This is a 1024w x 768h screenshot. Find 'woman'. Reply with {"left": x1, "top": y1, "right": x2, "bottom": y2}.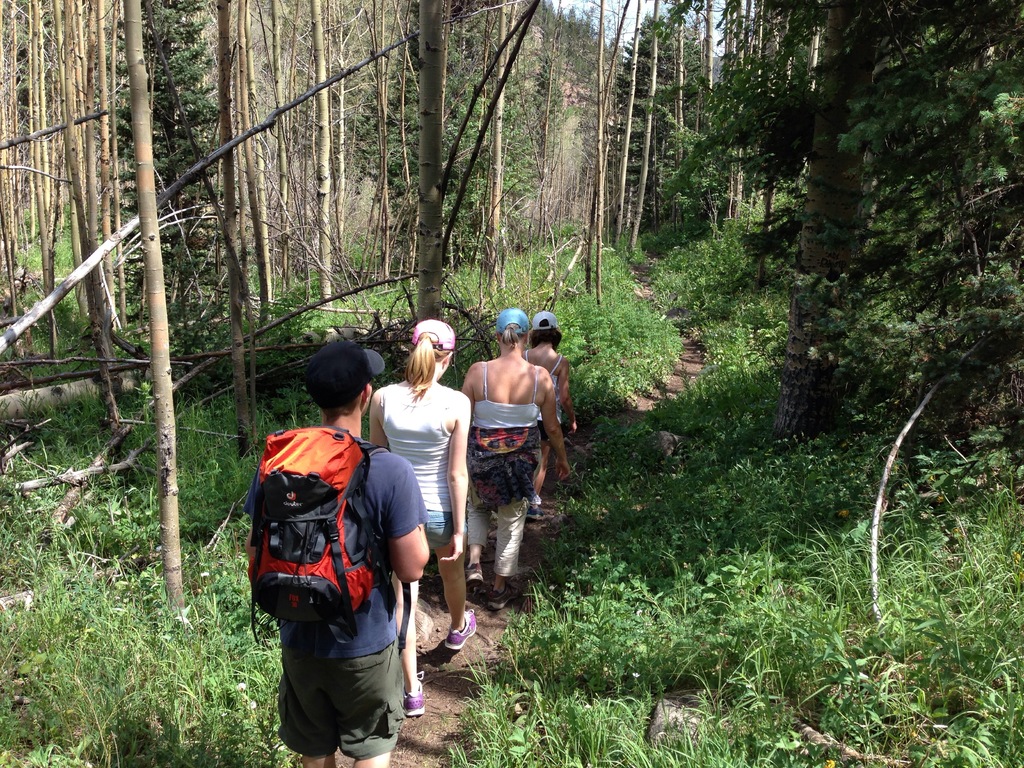
{"left": 516, "top": 304, "right": 573, "bottom": 511}.
